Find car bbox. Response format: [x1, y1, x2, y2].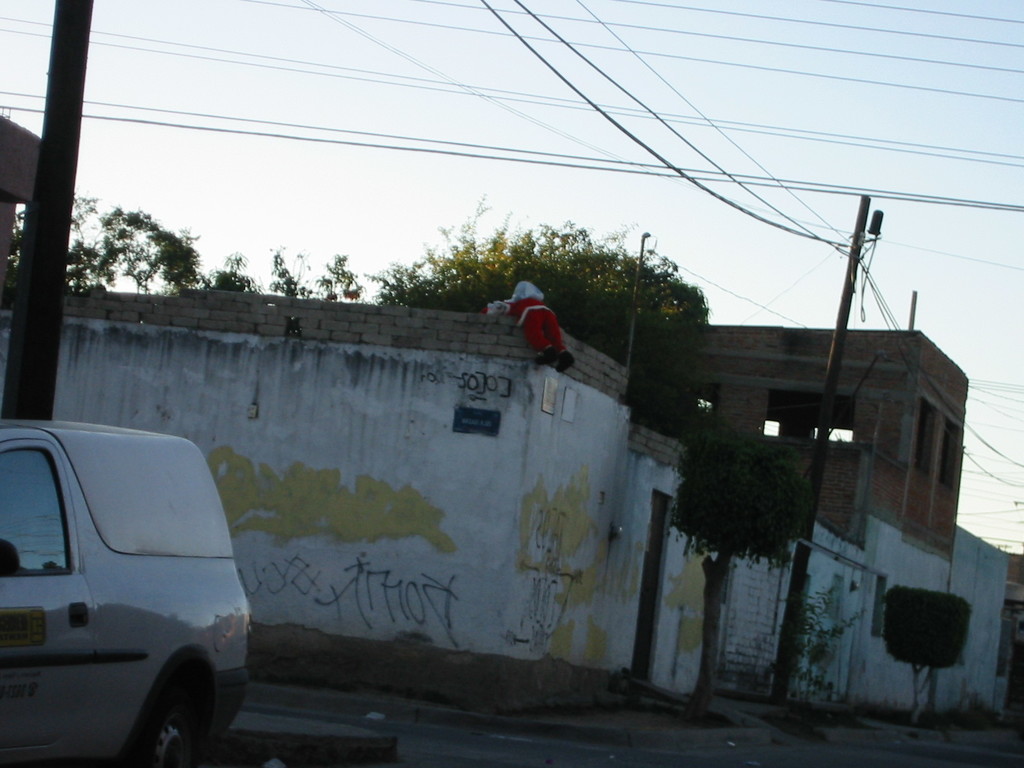
[0, 418, 252, 767].
